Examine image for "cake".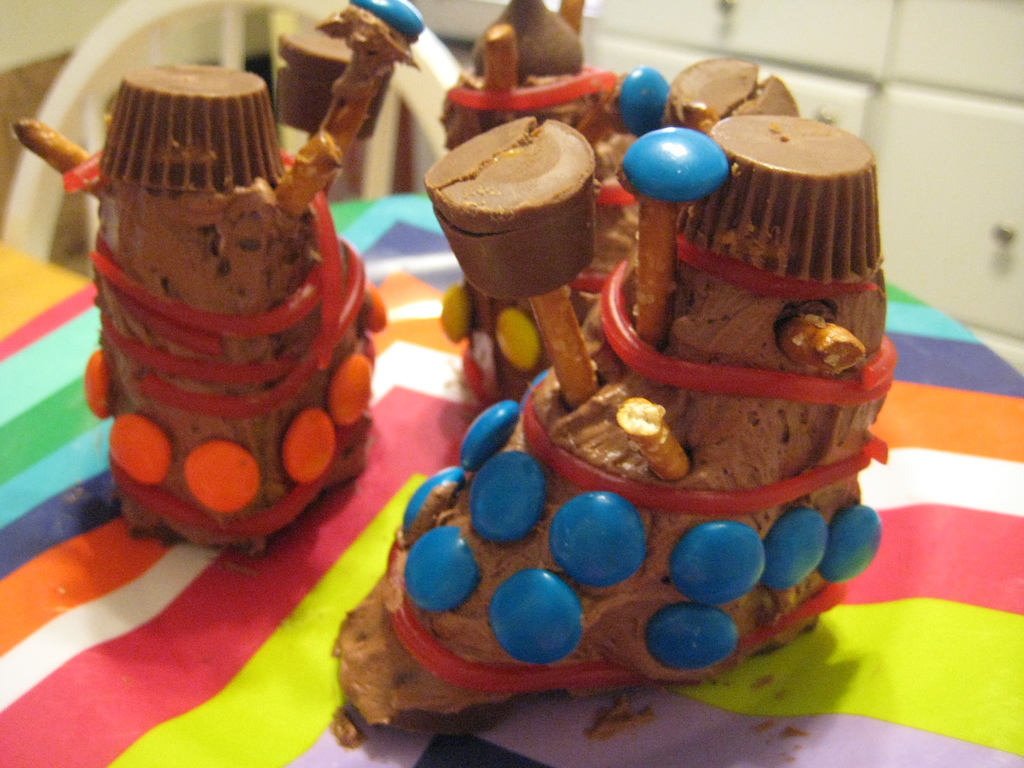
Examination result: <region>14, 0, 424, 547</region>.
